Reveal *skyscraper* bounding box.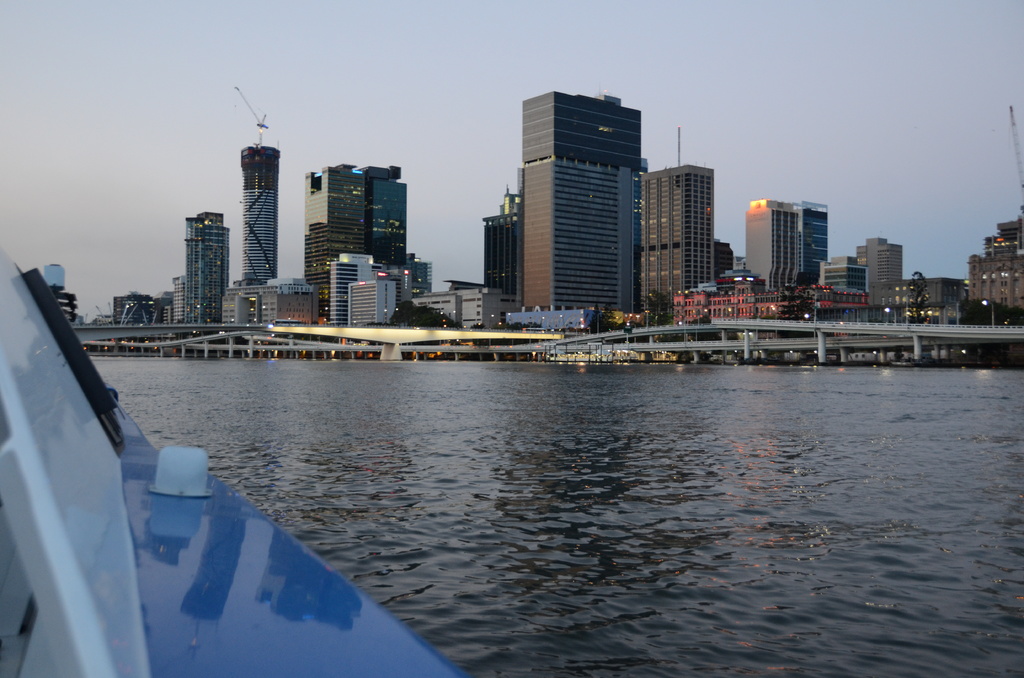
Revealed: (left=89, top=289, right=175, bottom=327).
